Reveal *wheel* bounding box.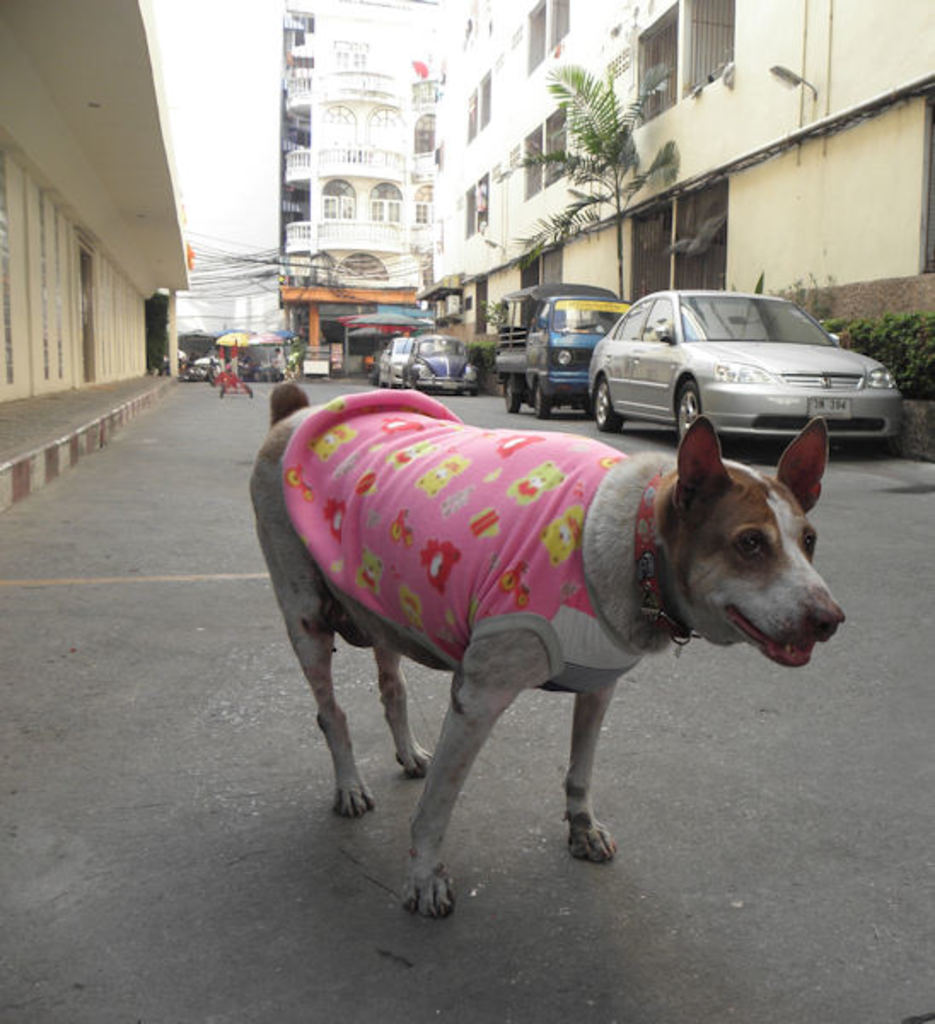
Revealed: BBox(534, 384, 551, 418).
